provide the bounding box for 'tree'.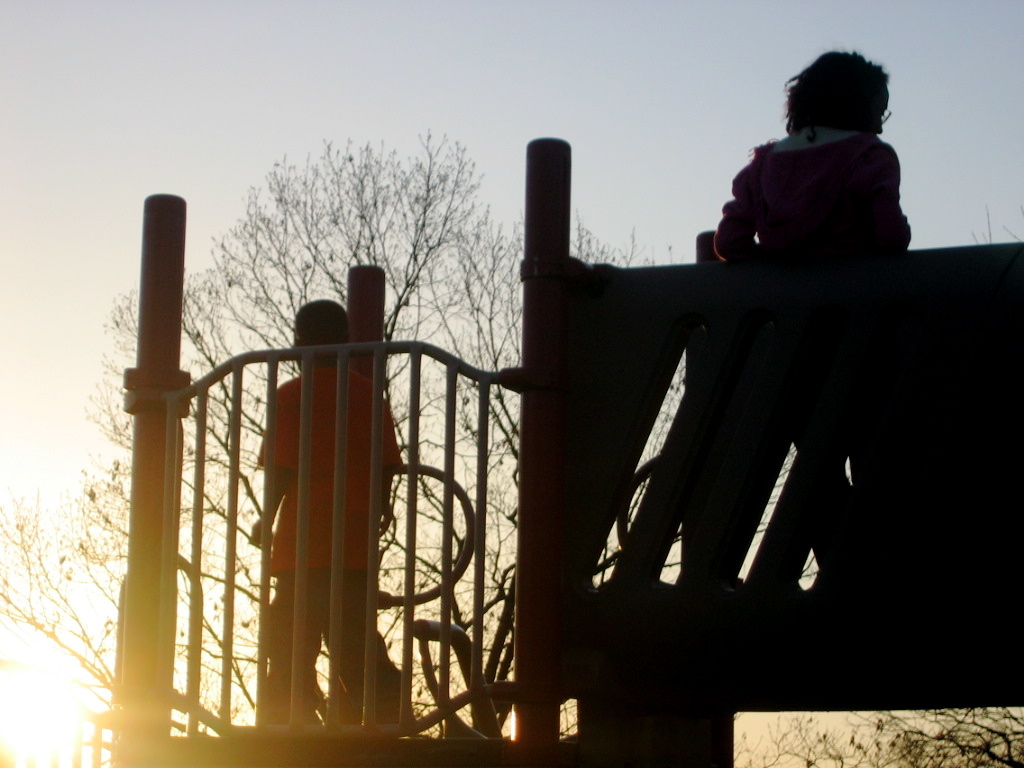
pyautogui.locateOnScreen(0, 133, 681, 749).
